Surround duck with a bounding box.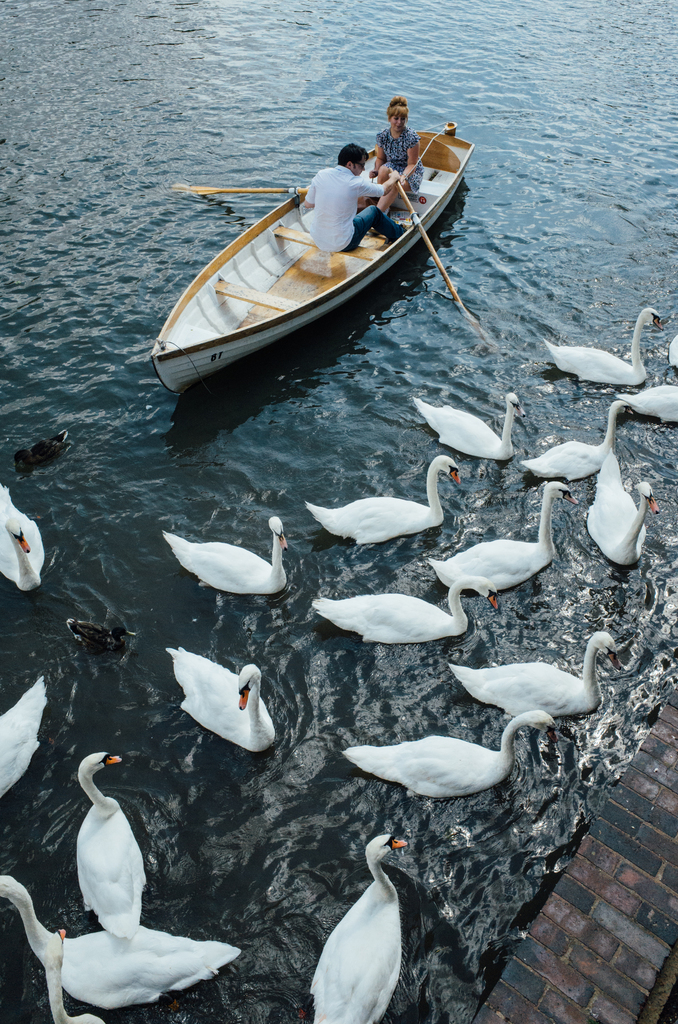
bbox=(306, 456, 465, 548).
